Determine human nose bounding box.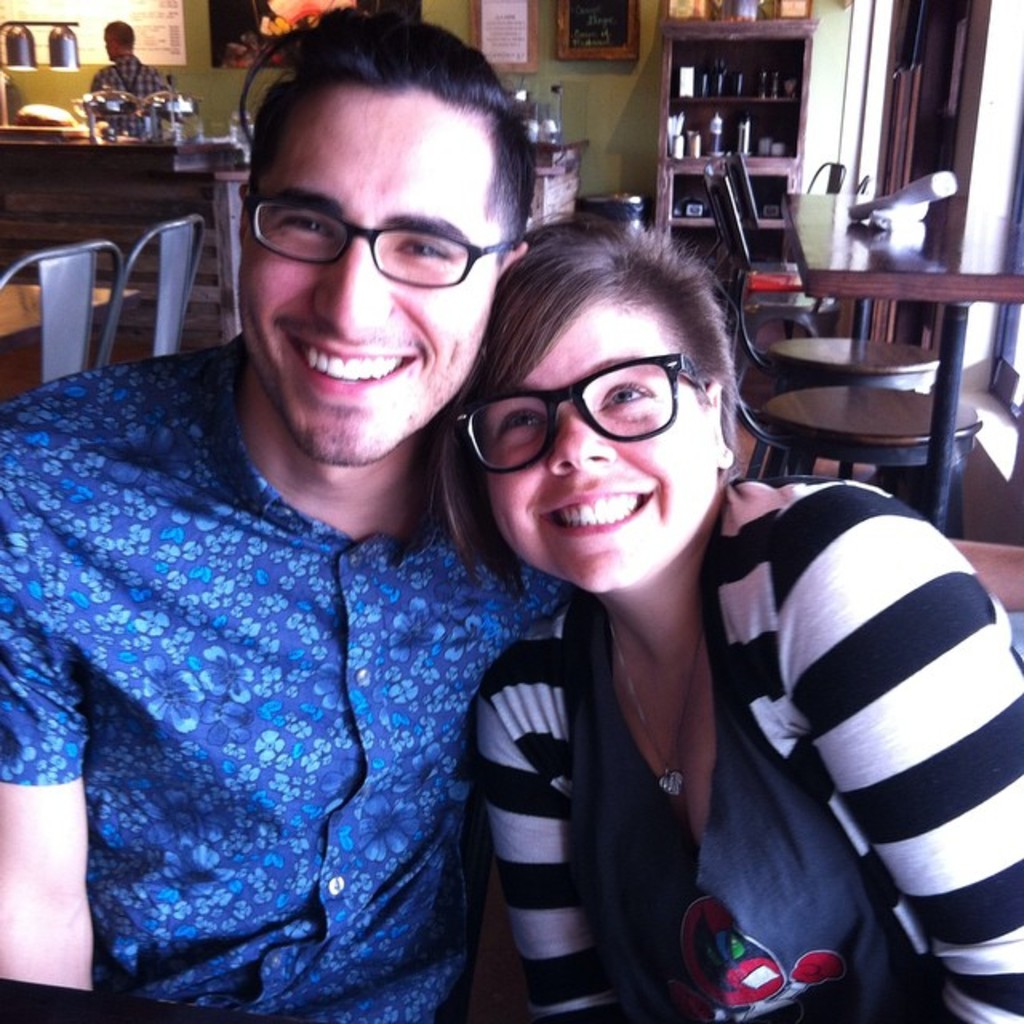
Determined: 549:406:618:474.
